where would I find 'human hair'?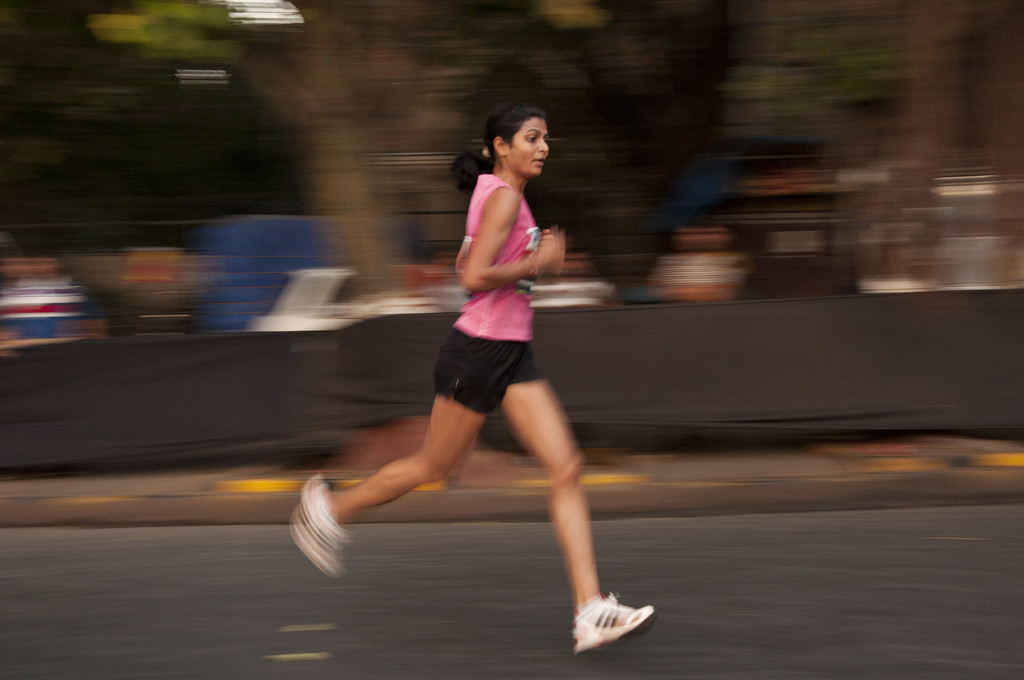
At (x1=471, y1=106, x2=557, y2=170).
